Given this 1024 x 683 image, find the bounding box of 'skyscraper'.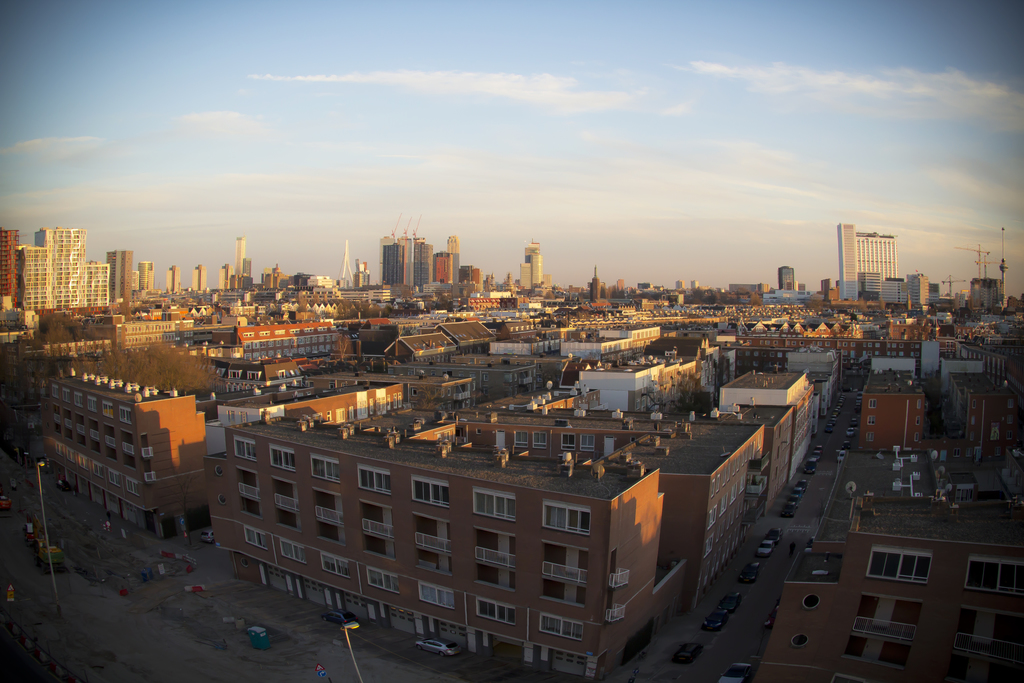
l=138, t=260, r=158, b=299.
